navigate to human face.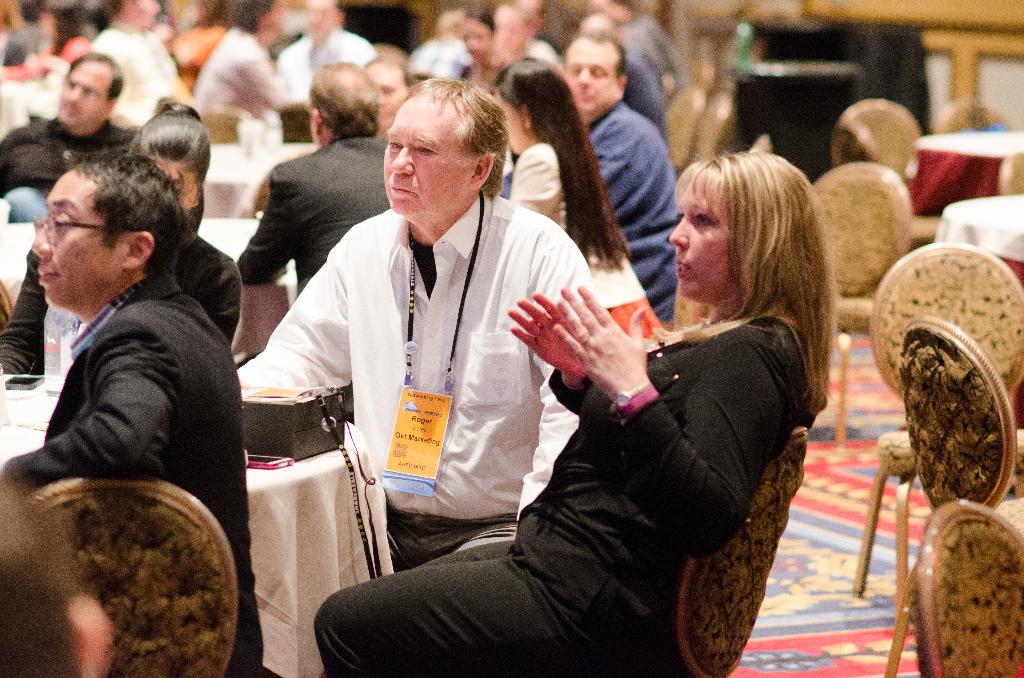
Navigation target: x1=494, y1=87, x2=524, y2=154.
